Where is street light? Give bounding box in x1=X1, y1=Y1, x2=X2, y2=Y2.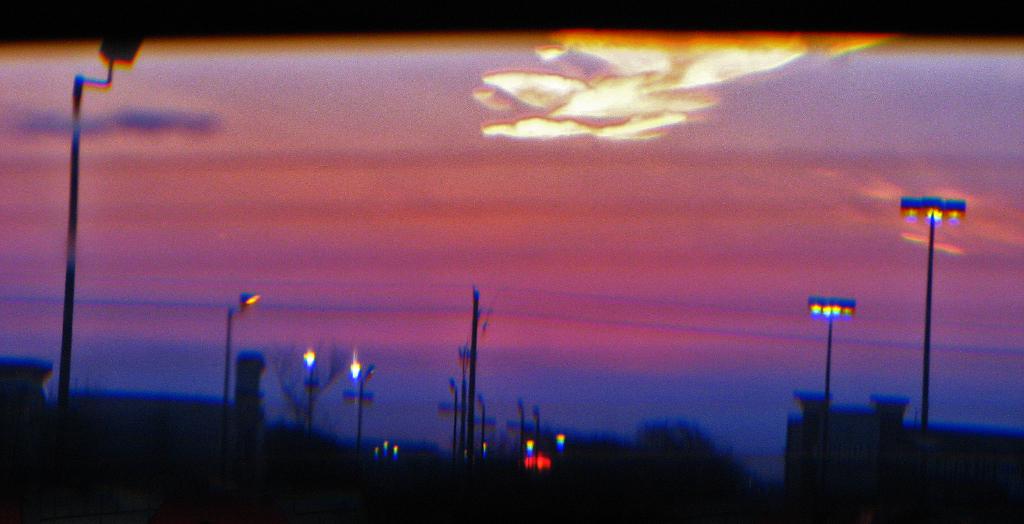
x1=220, y1=289, x2=258, y2=401.
